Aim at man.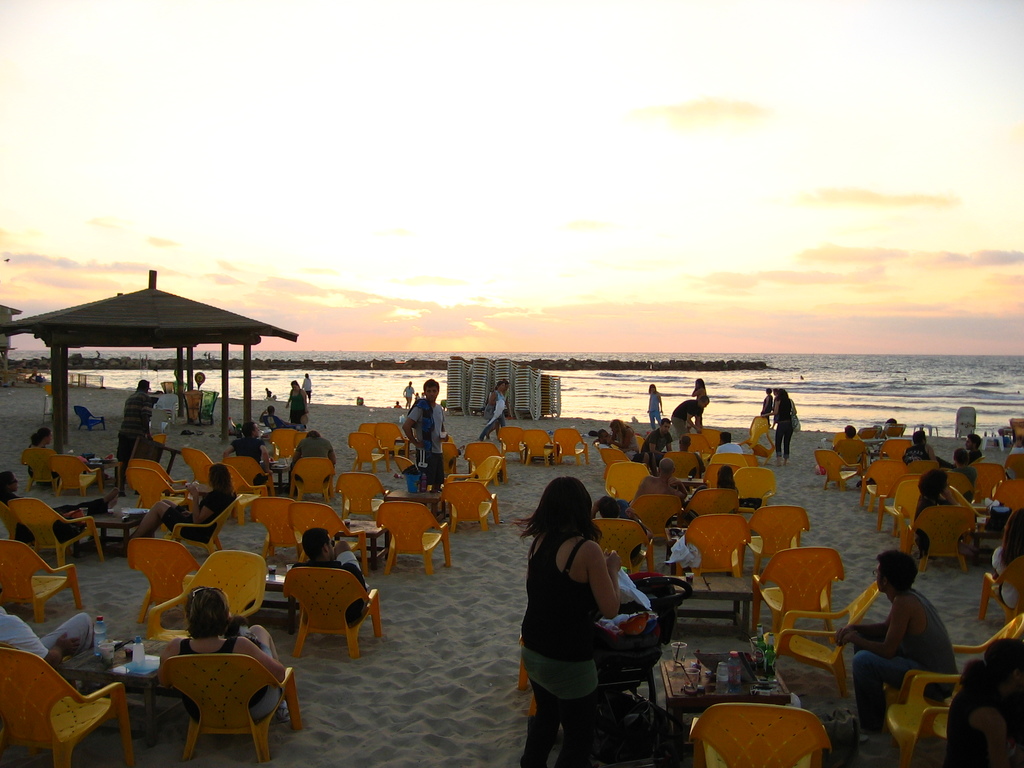
Aimed at [1004, 432, 1023, 479].
